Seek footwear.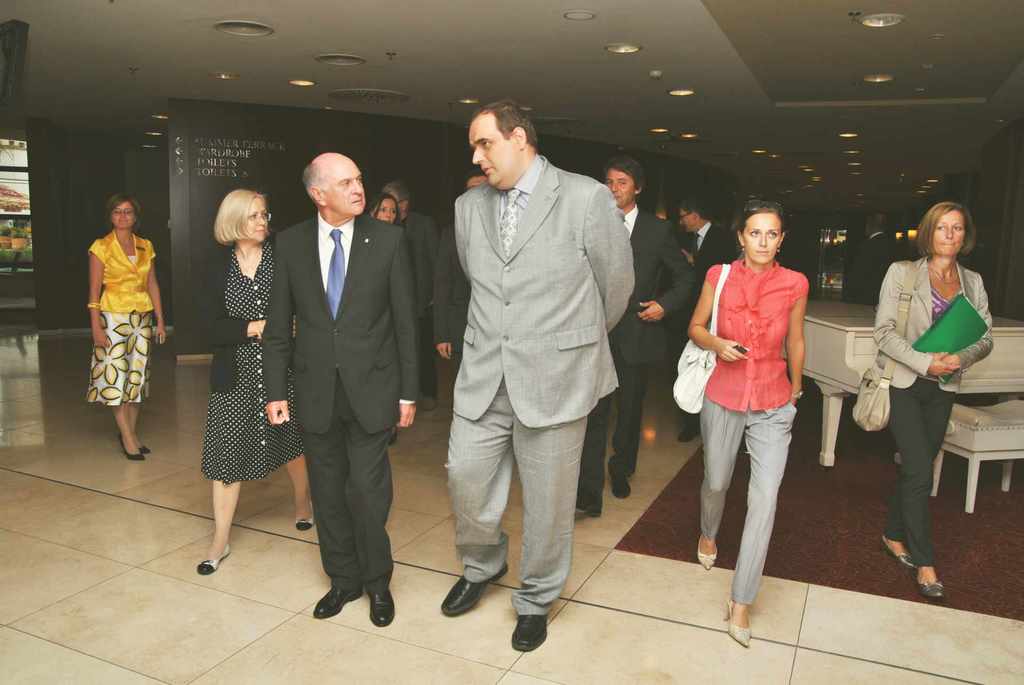
x1=288, y1=495, x2=314, y2=530.
